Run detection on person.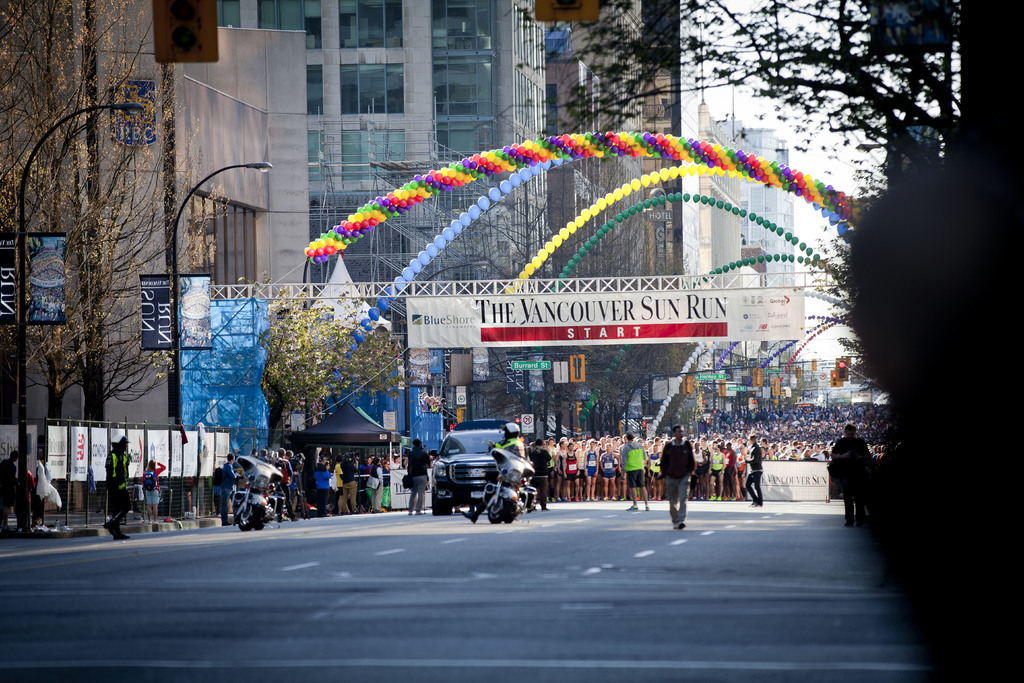
Result: crop(664, 425, 707, 532).
